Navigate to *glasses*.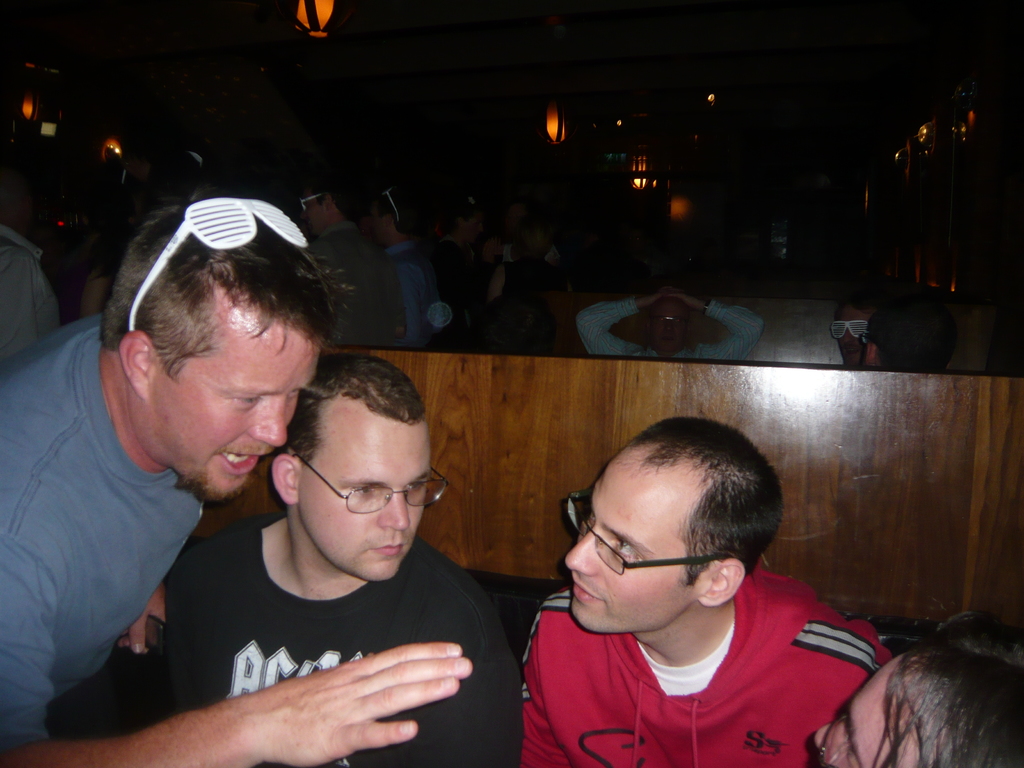
Navigation target: (298, 452, 451, 515).
